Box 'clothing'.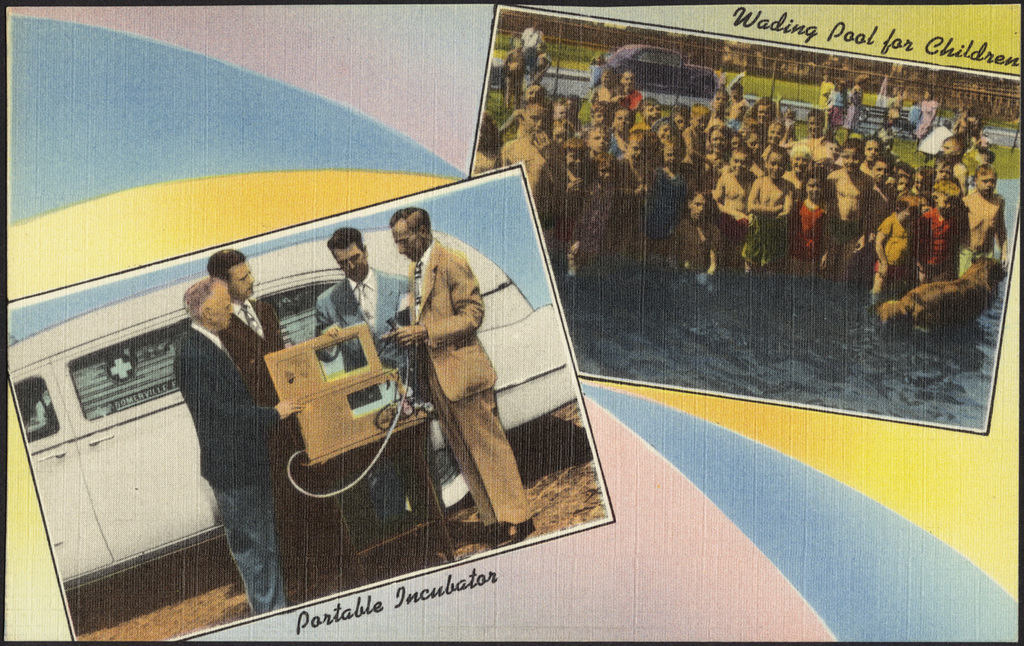
<box>909,203,975,285</box>.
